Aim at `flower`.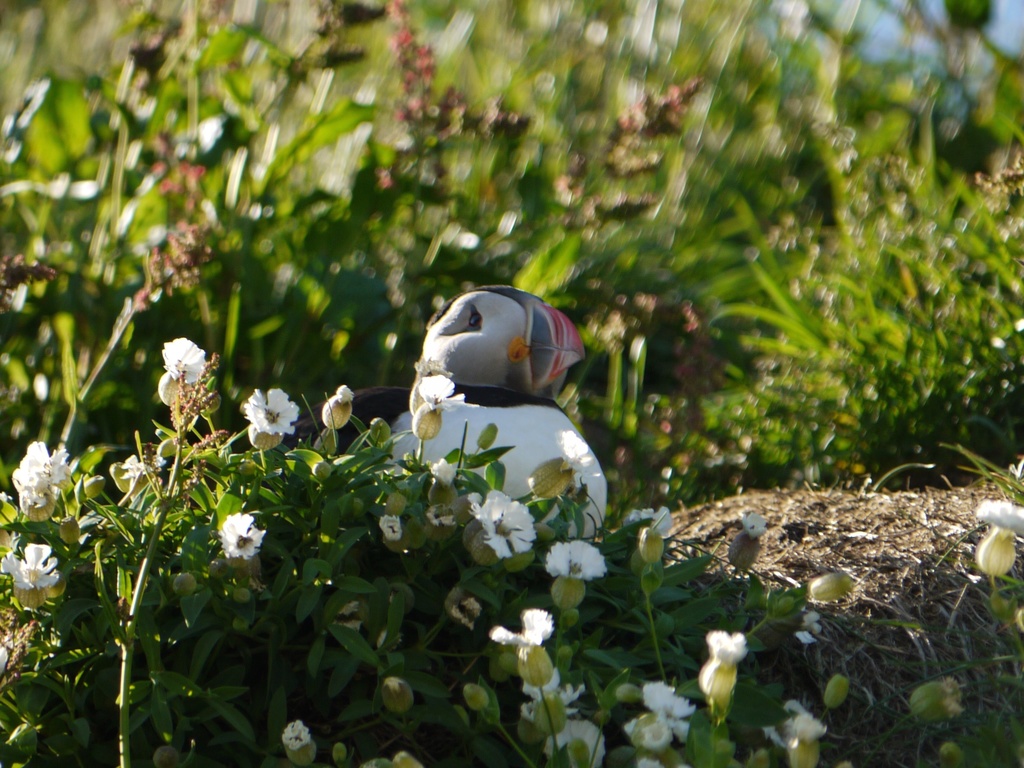
Aimed at [1, 545, 59, 605].
